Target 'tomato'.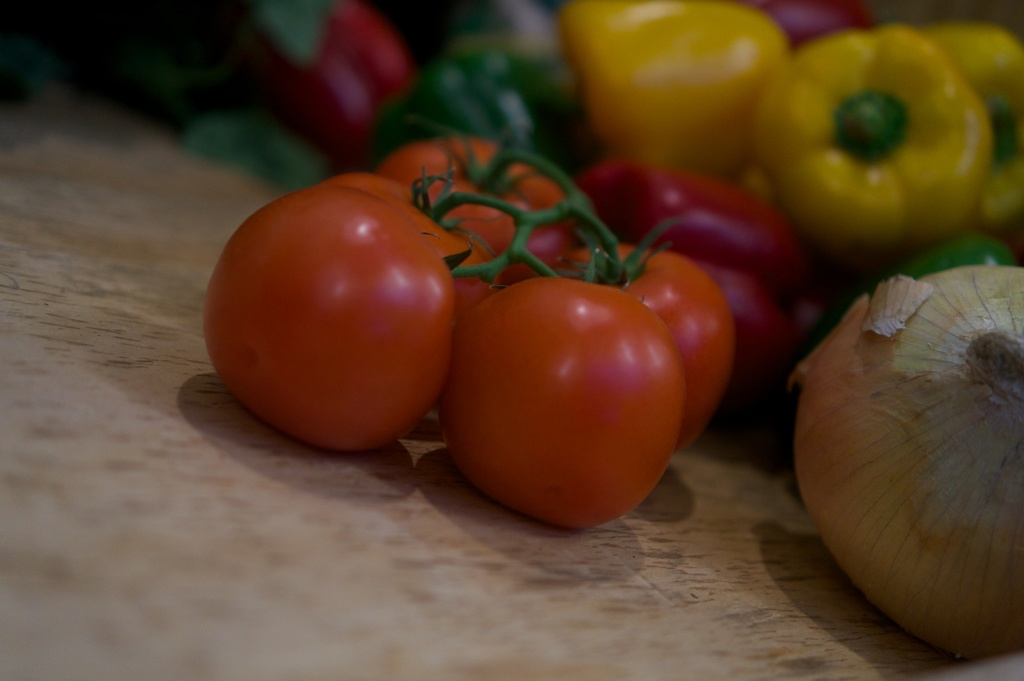
Target region: 201:168:471:443.
